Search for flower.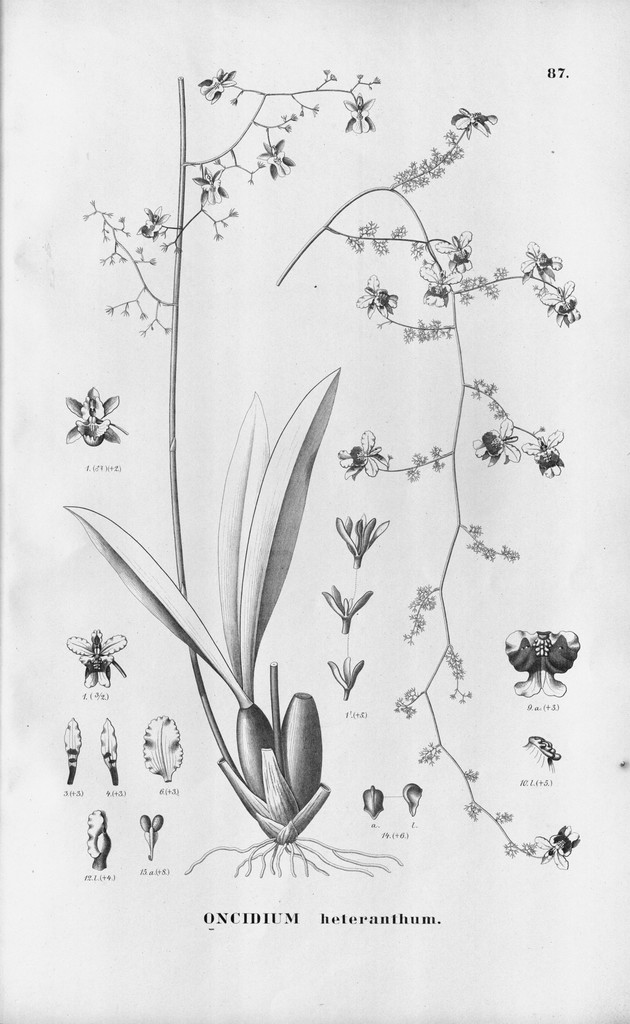
Found at [517, 239, 563, 282].
